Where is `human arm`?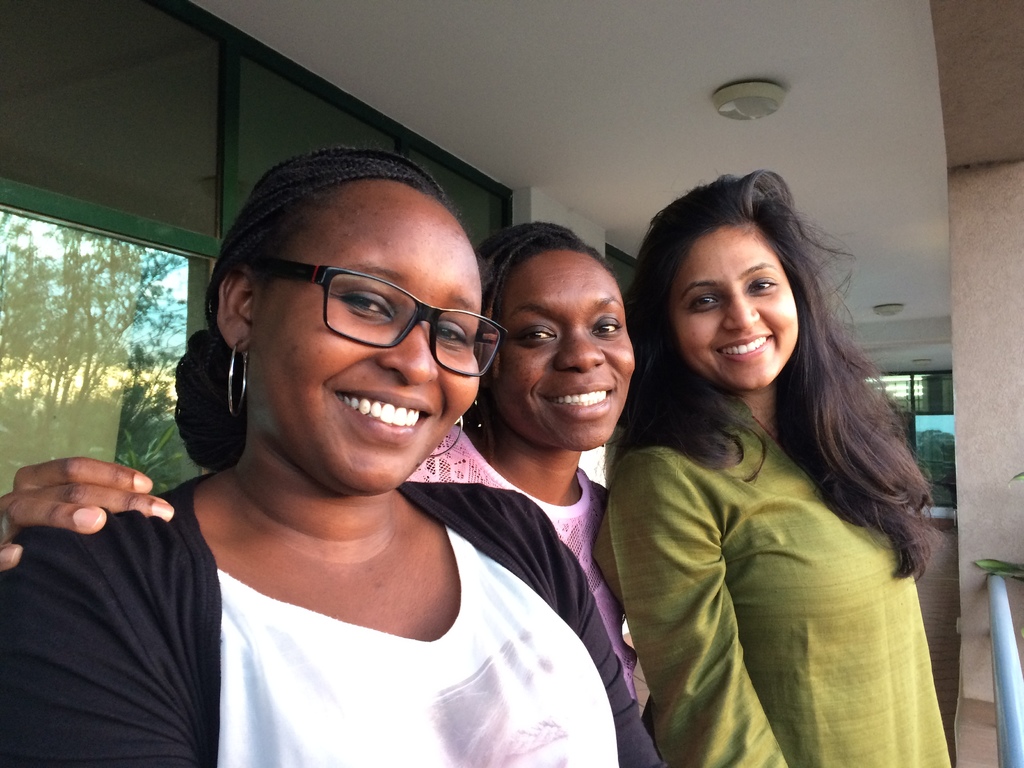
[x1=0, y1=454, x2=178, y2=574].
